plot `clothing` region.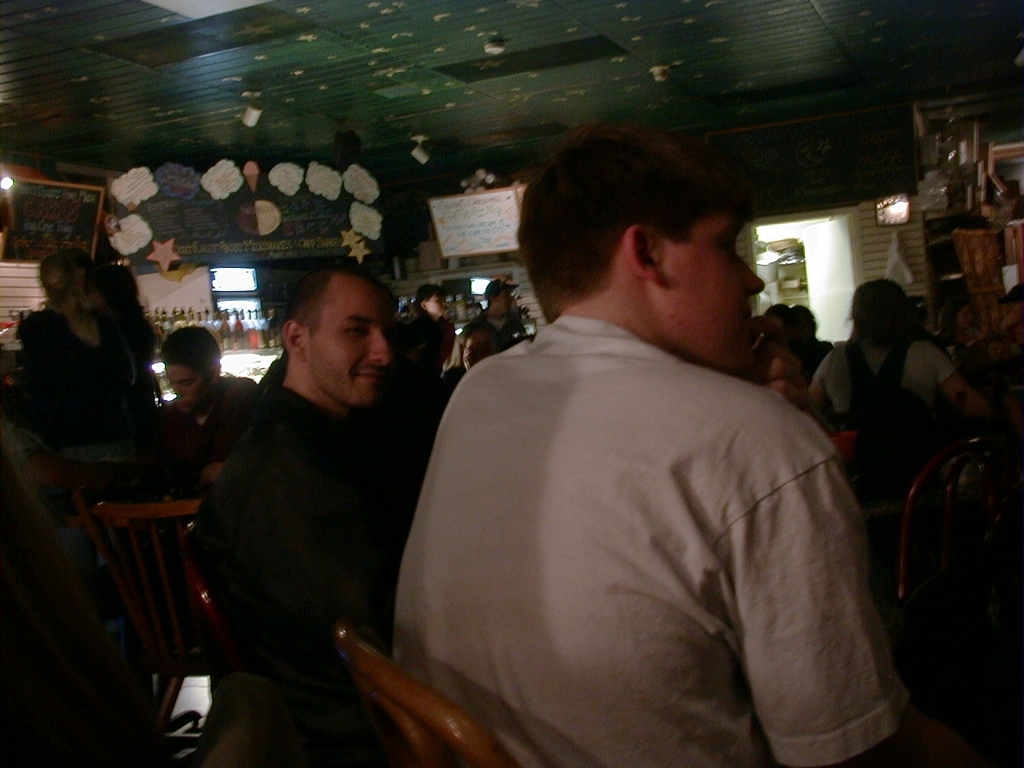
Plotted at Rect(387, 243, 890, 759).
